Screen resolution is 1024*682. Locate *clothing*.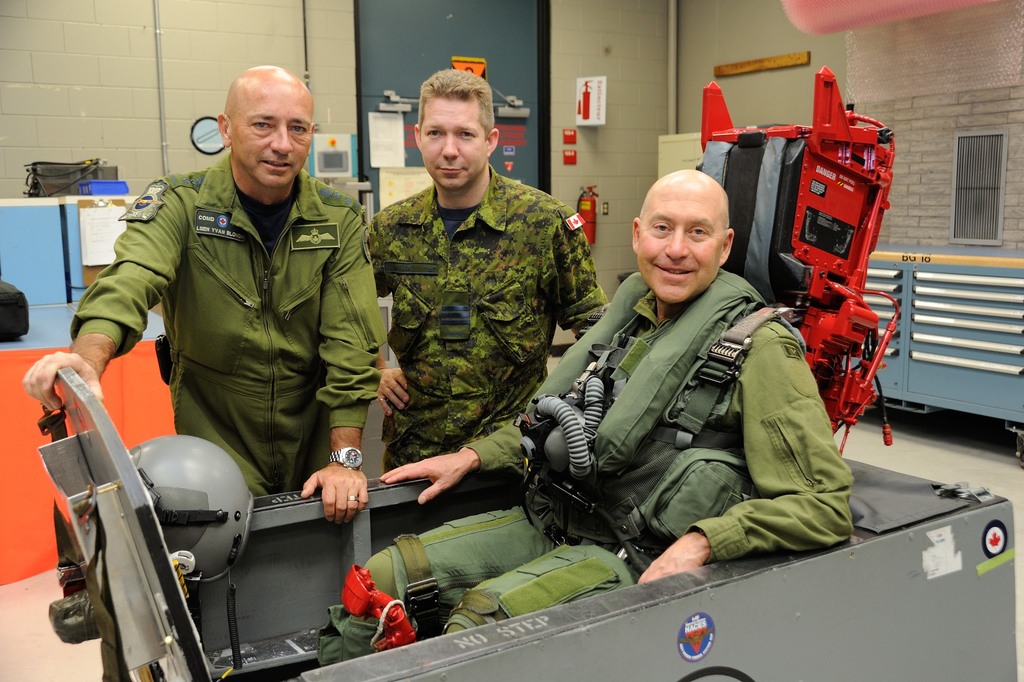
70:153:381:494.
